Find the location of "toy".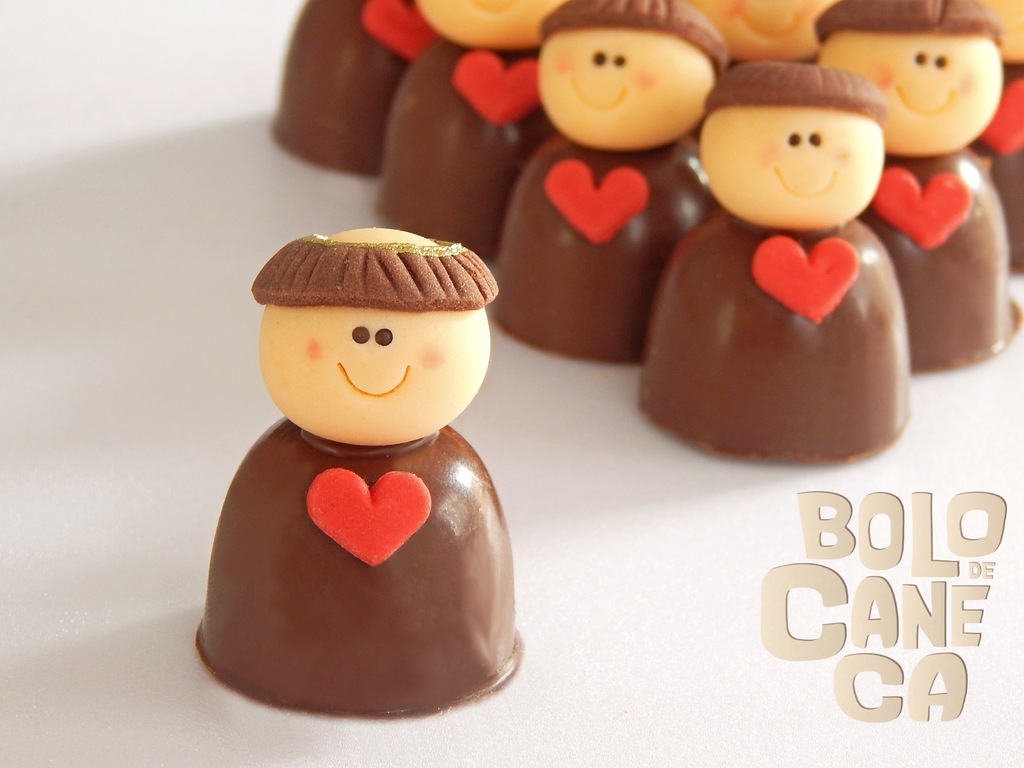
Location: box(199, 185, 544, 725).
